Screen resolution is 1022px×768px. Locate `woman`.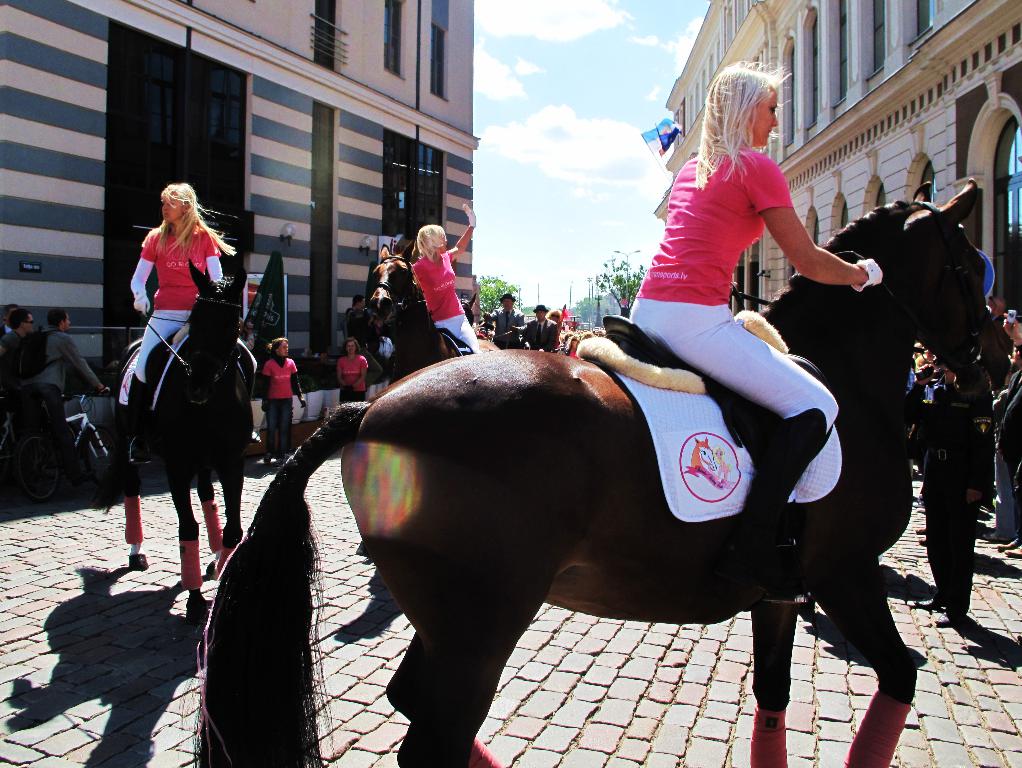
bbox(107, 168, 249, 605).
